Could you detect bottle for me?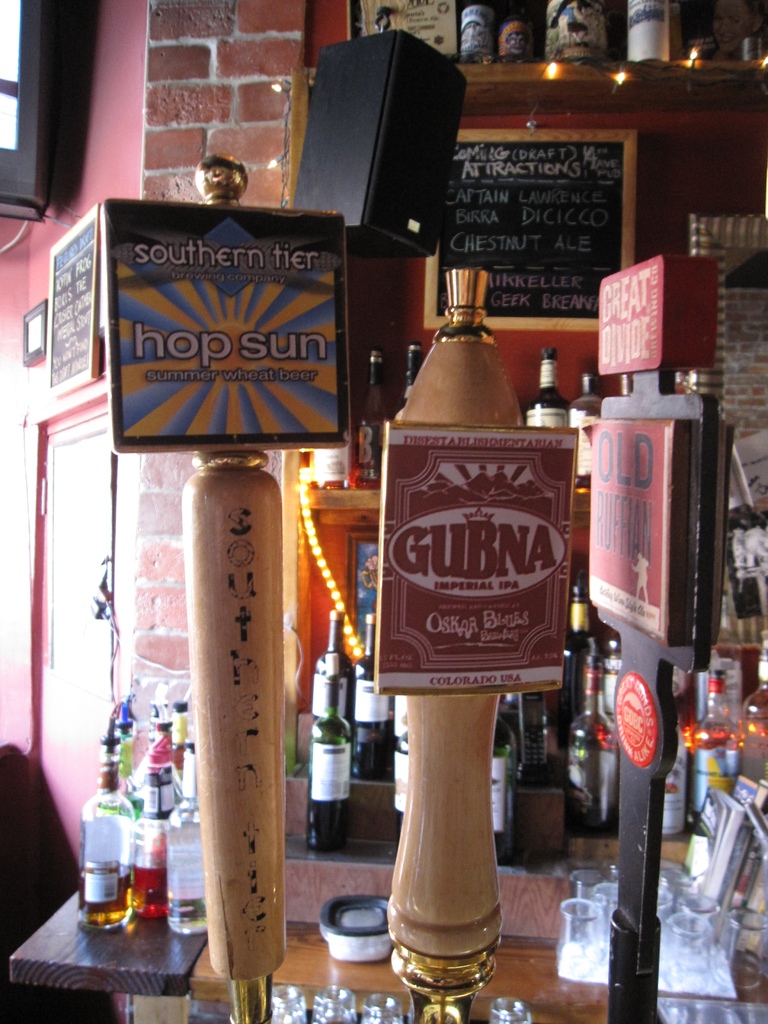
Detection result: 113:722:172:925.
